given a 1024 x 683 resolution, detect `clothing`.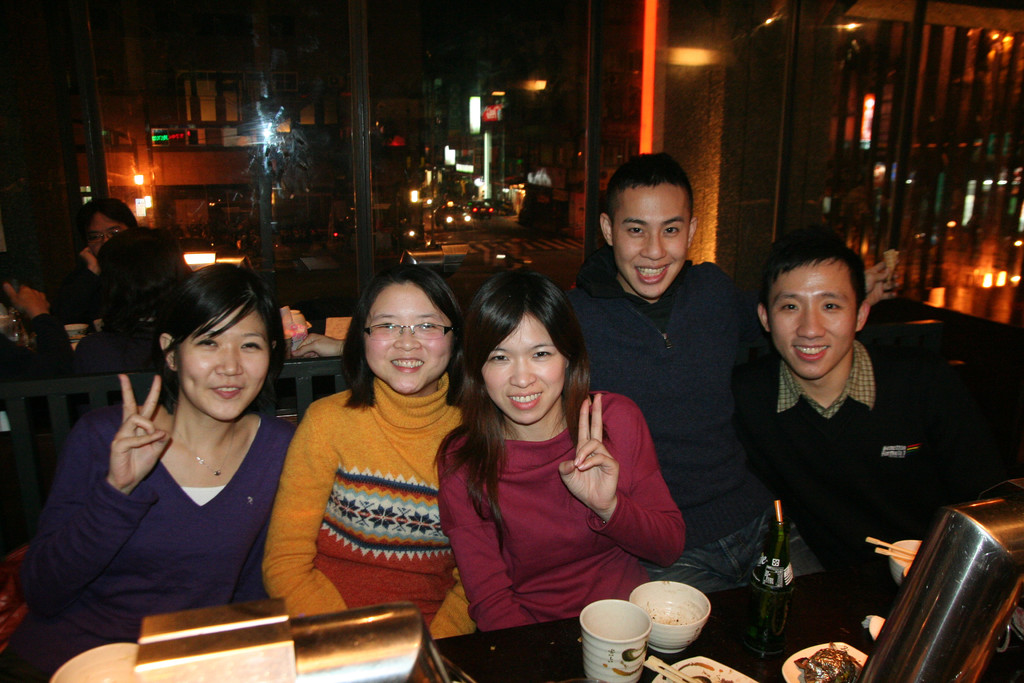
(x1=728, y1=319, x2=975, y2=578).
